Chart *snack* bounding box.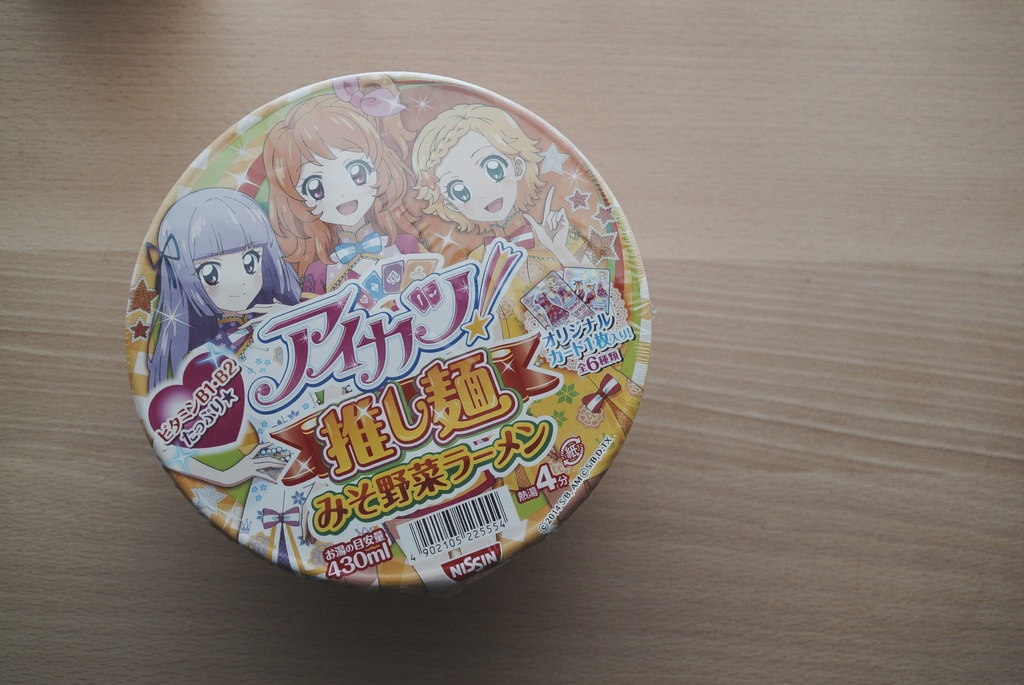
Charted: [144,72,628,615].
